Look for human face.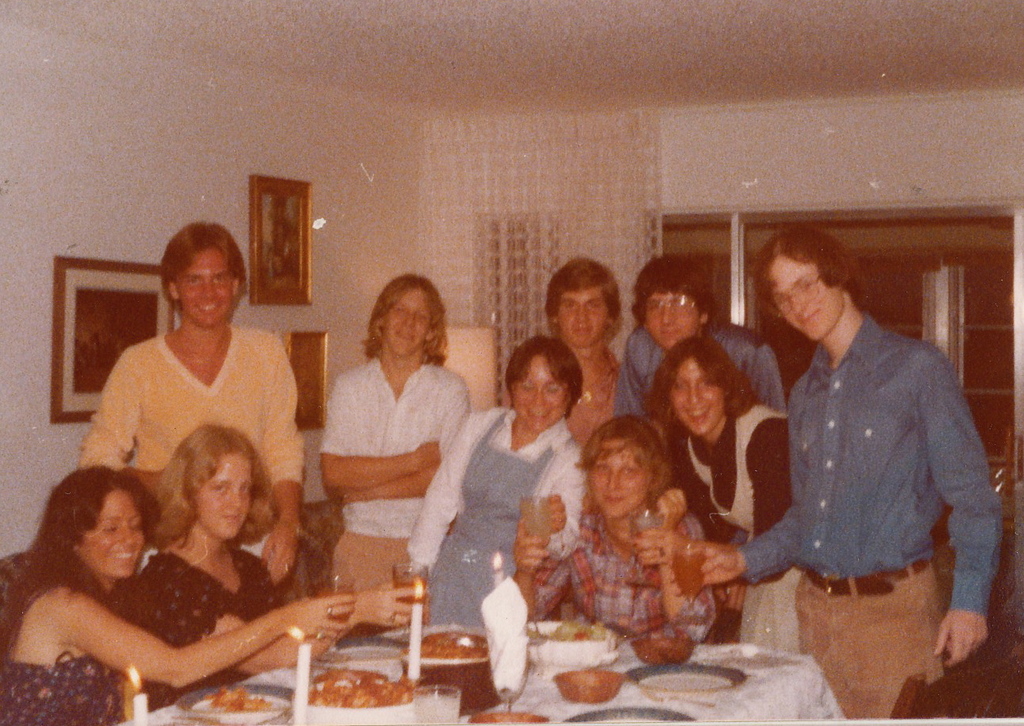
Found: <region>514, 353, 572, 431</region>.
